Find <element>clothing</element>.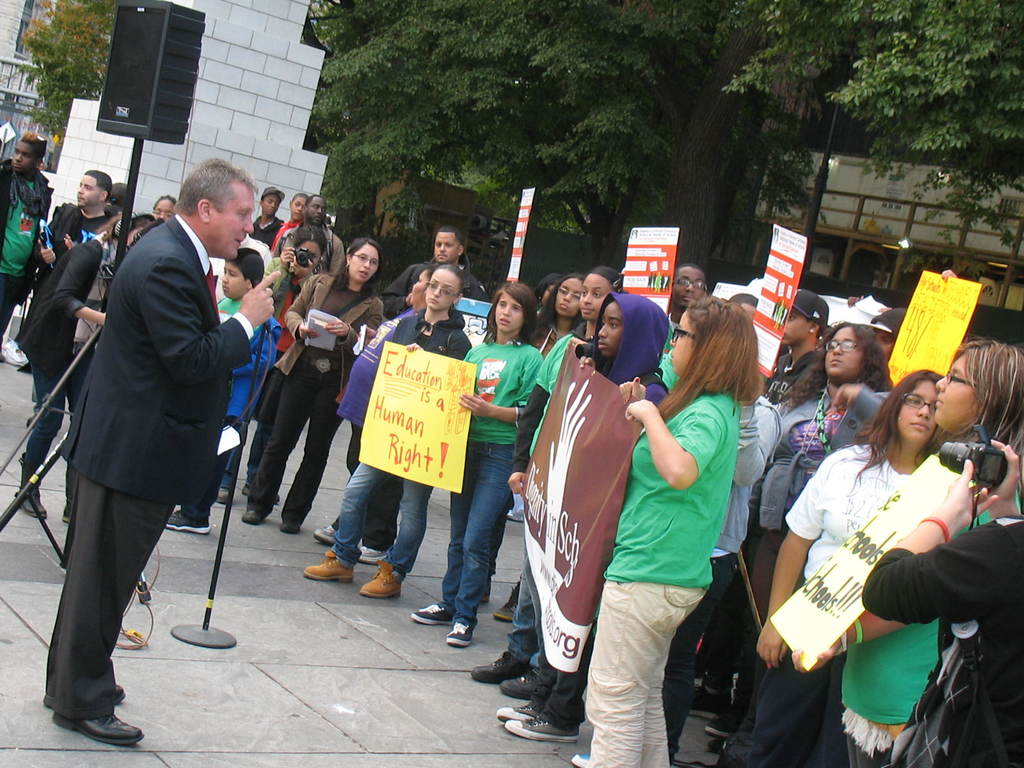
(268,218,297,265).
